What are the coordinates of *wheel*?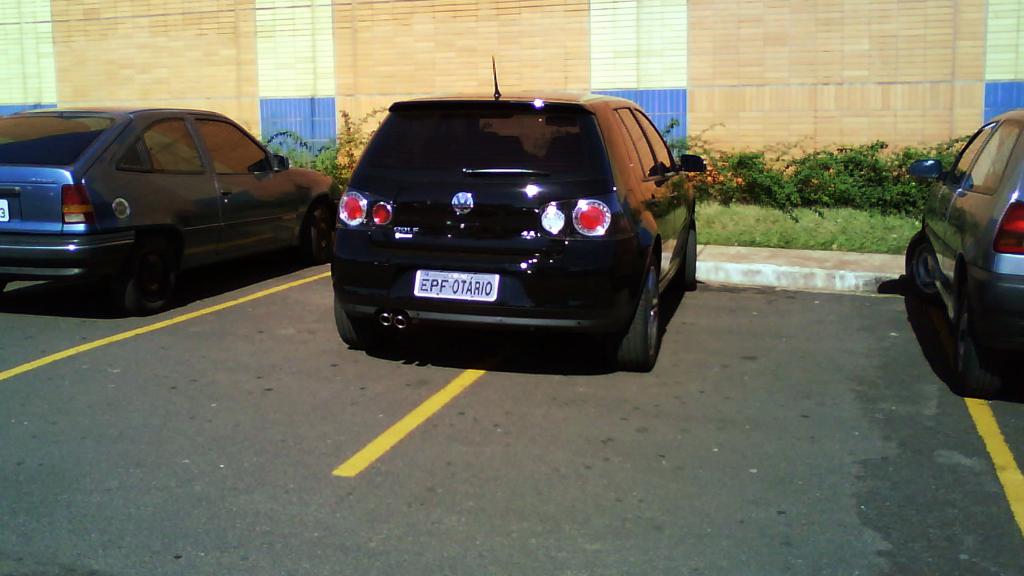
crop(331, 294, 363, 353).
